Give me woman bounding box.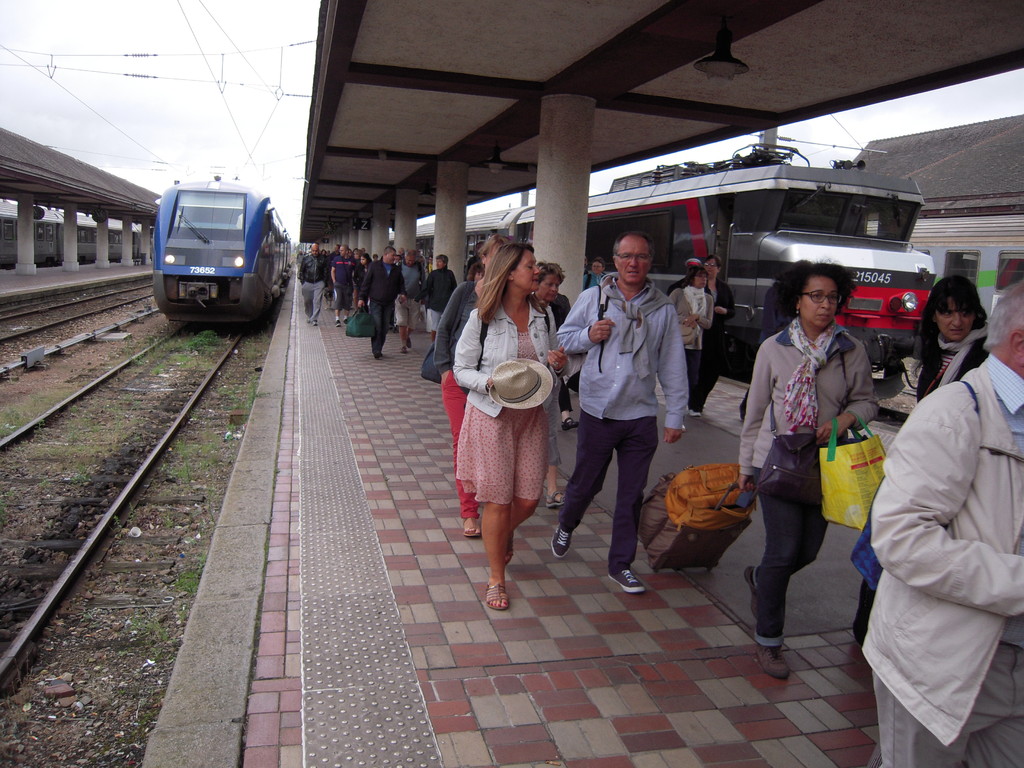
<region>429, 232, 521, 540</region>.
